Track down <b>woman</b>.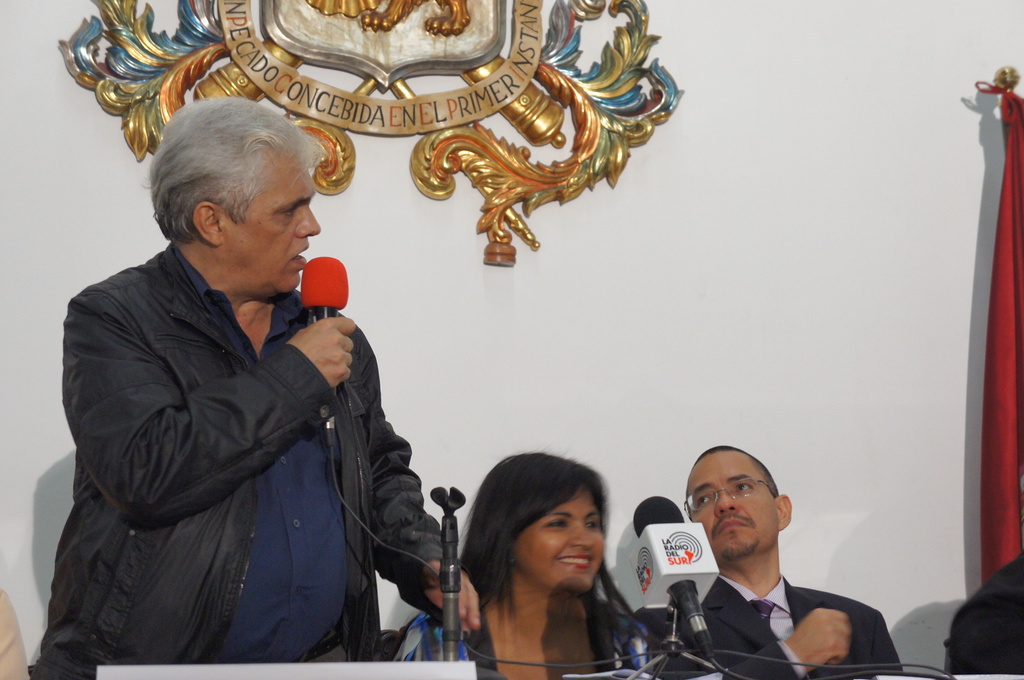
Tracked to <bbox>396, 444, 659, 679</bbox>.
